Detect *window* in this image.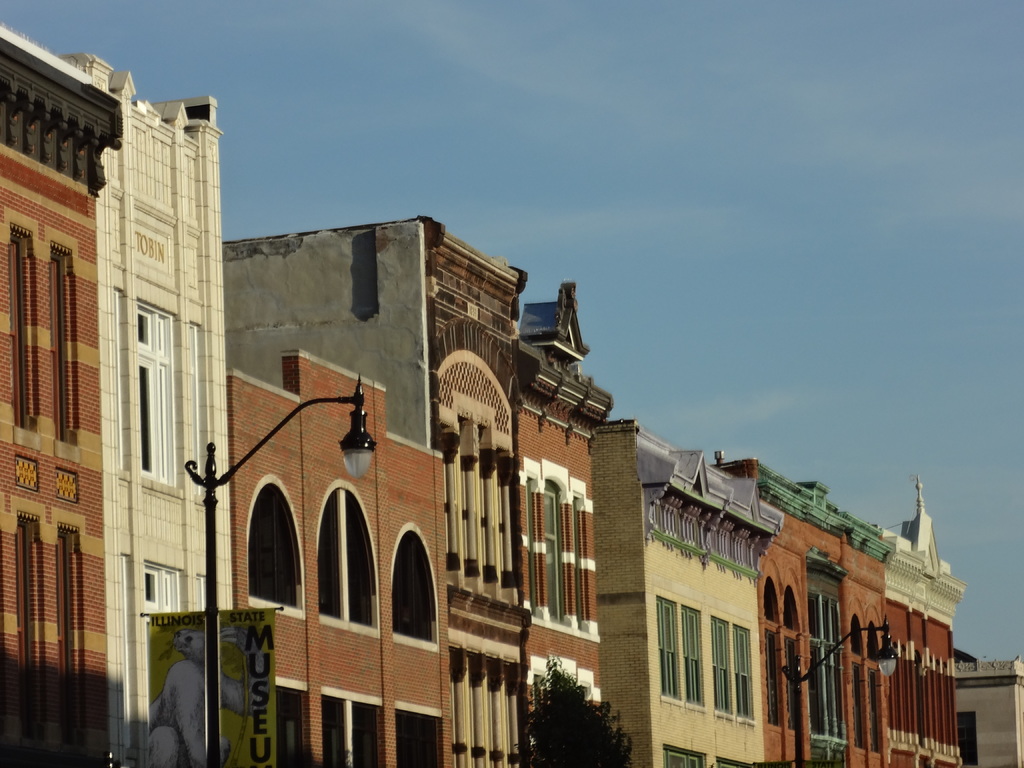
Detection: Rect(658, 598, 679, 700).
